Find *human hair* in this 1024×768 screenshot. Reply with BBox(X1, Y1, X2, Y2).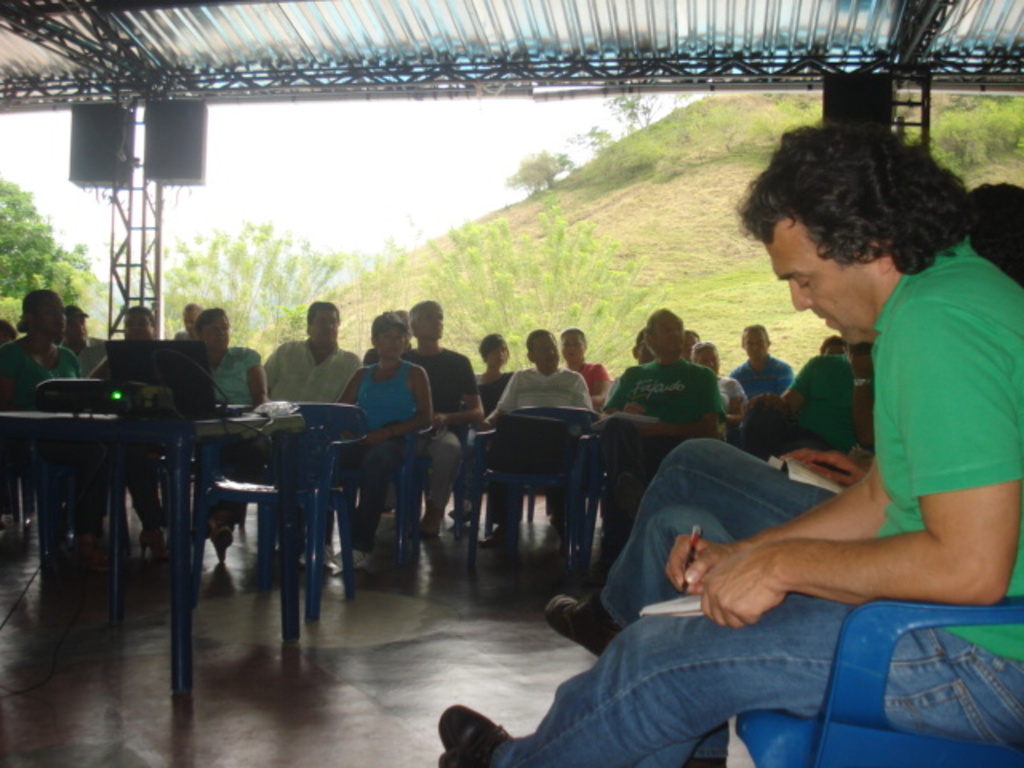
BBox(523, 325, 560, 358).
